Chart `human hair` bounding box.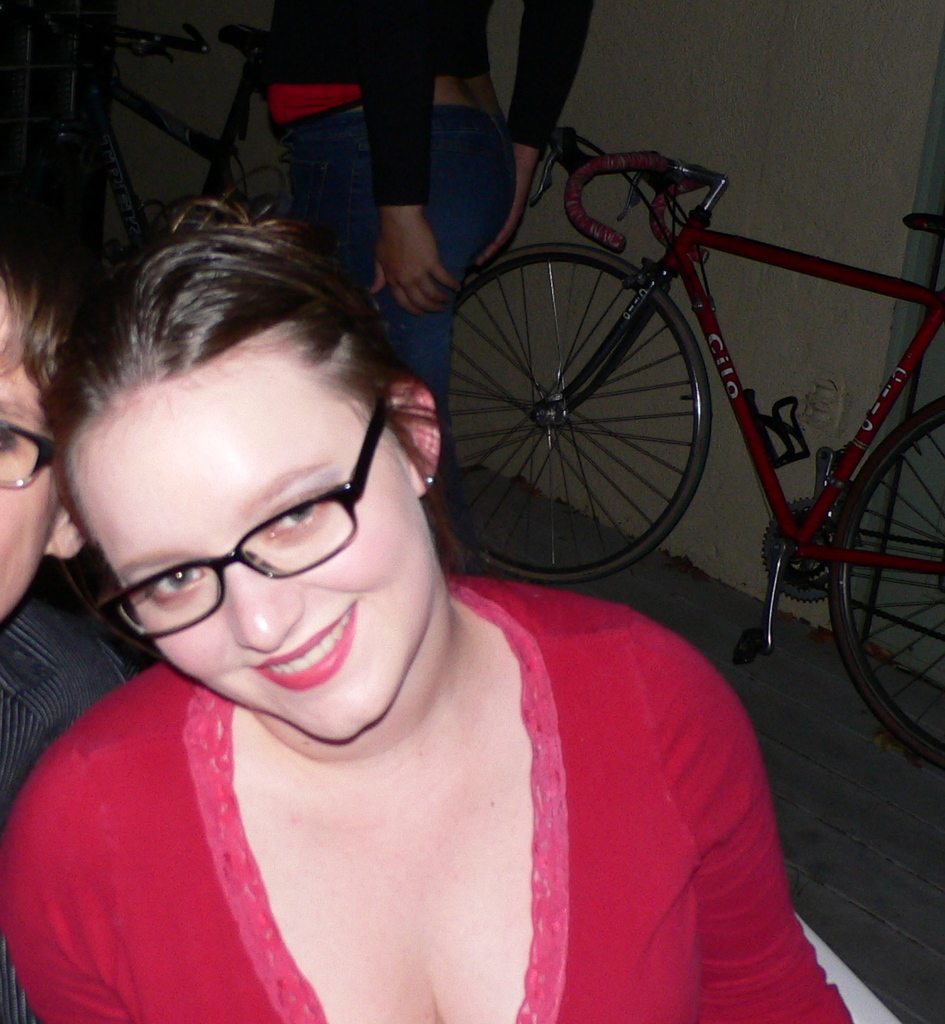
Charted: x1=0, y1=215, x2=87, y2=407.
